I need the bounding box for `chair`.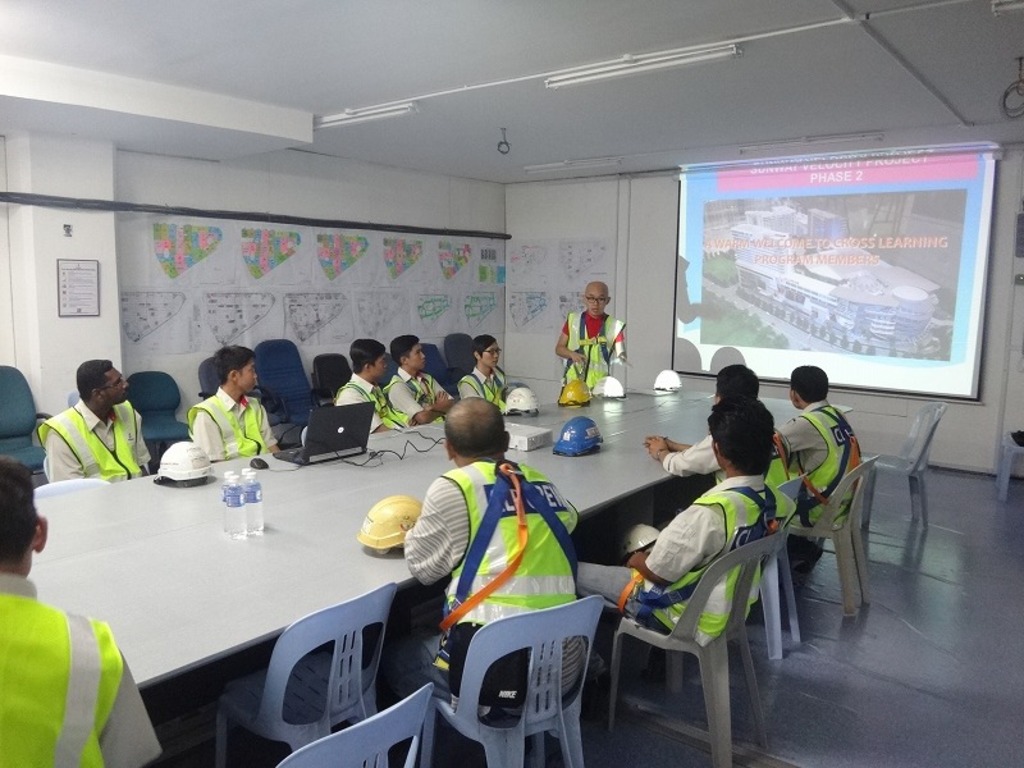
Here it is: x1=0, y1=364, x2=49, y2=466.
